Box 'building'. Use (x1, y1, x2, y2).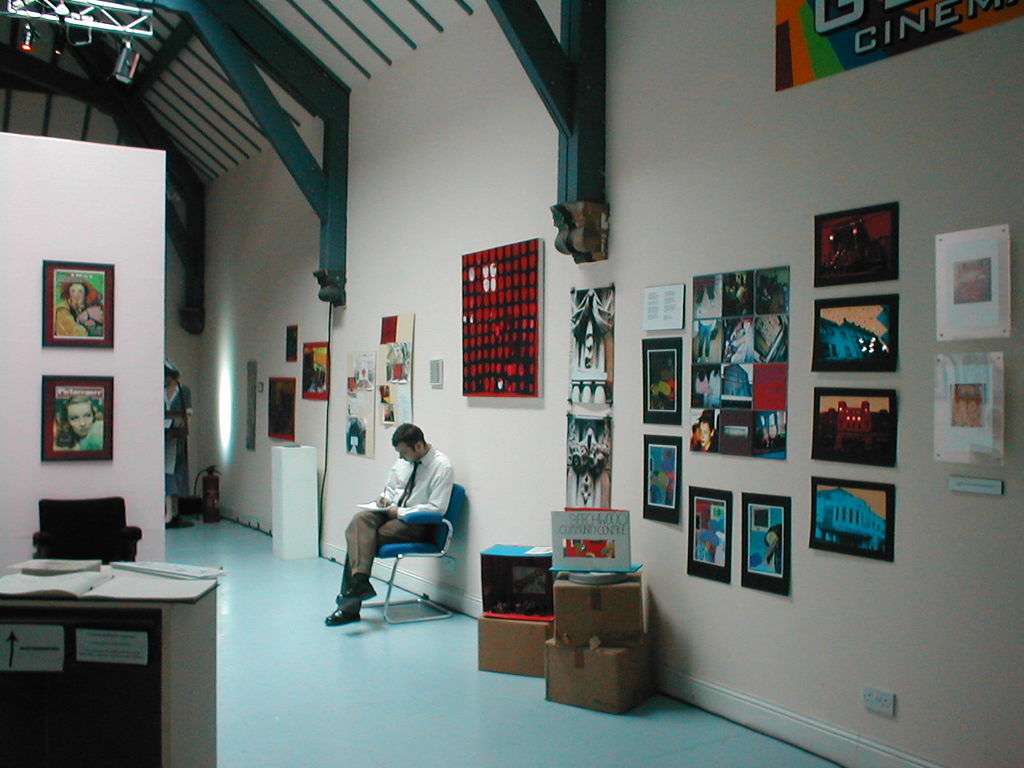
(0, 0, 1023, 767).
